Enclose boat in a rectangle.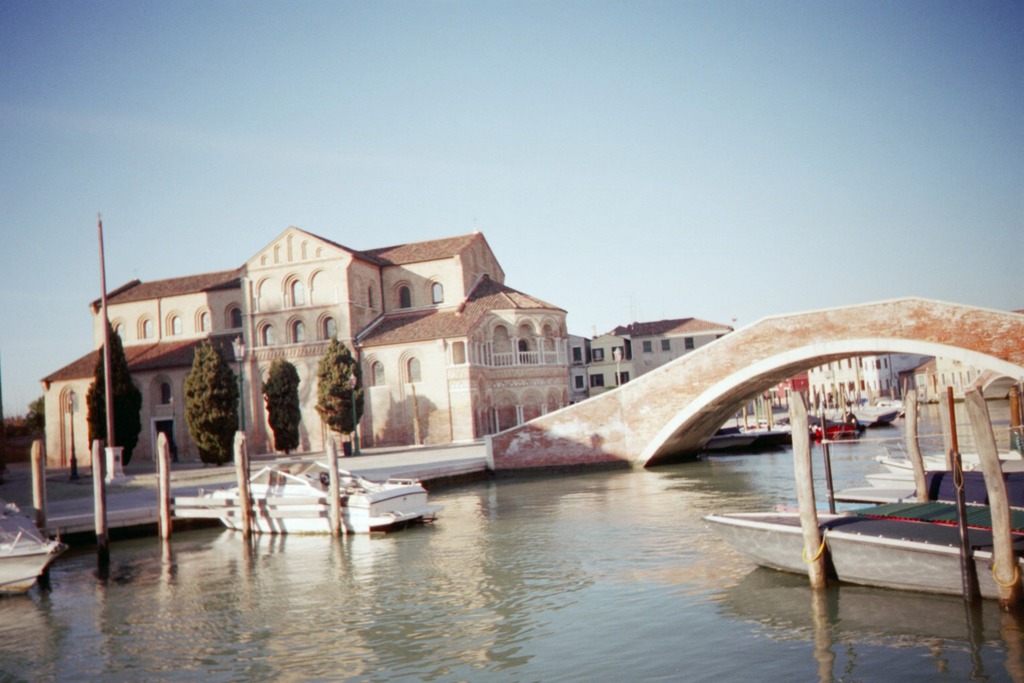
<box>691,498,1023,599</box>.
